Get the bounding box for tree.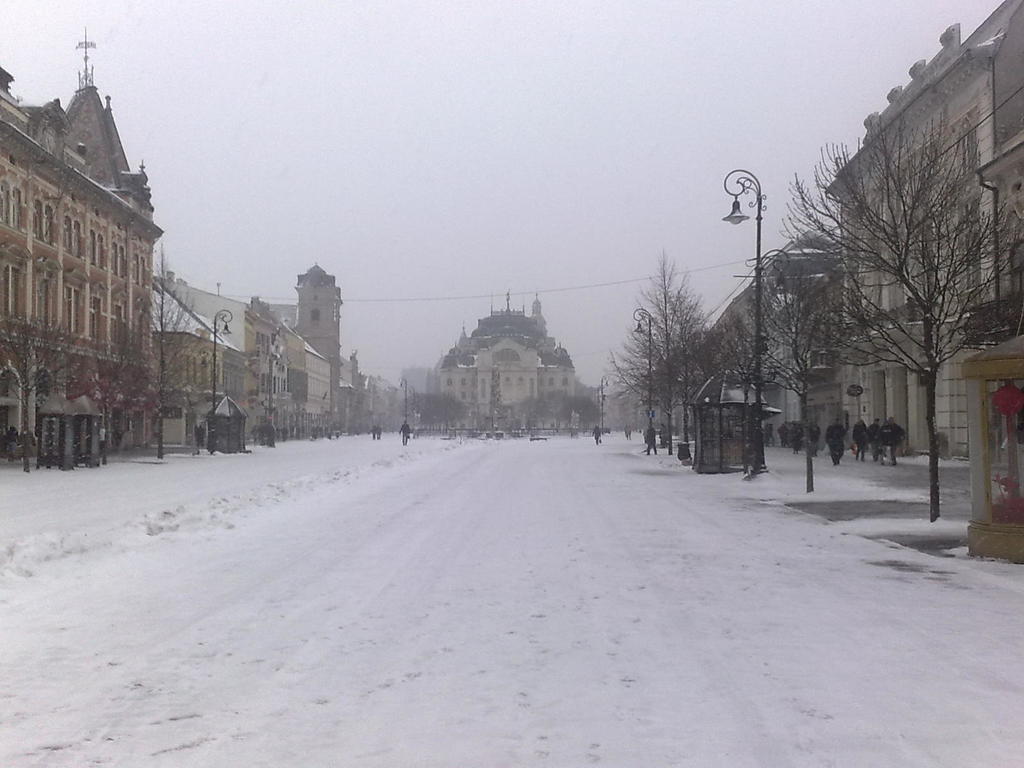
<bbox>517, 388, 596, 430</bbox>.
